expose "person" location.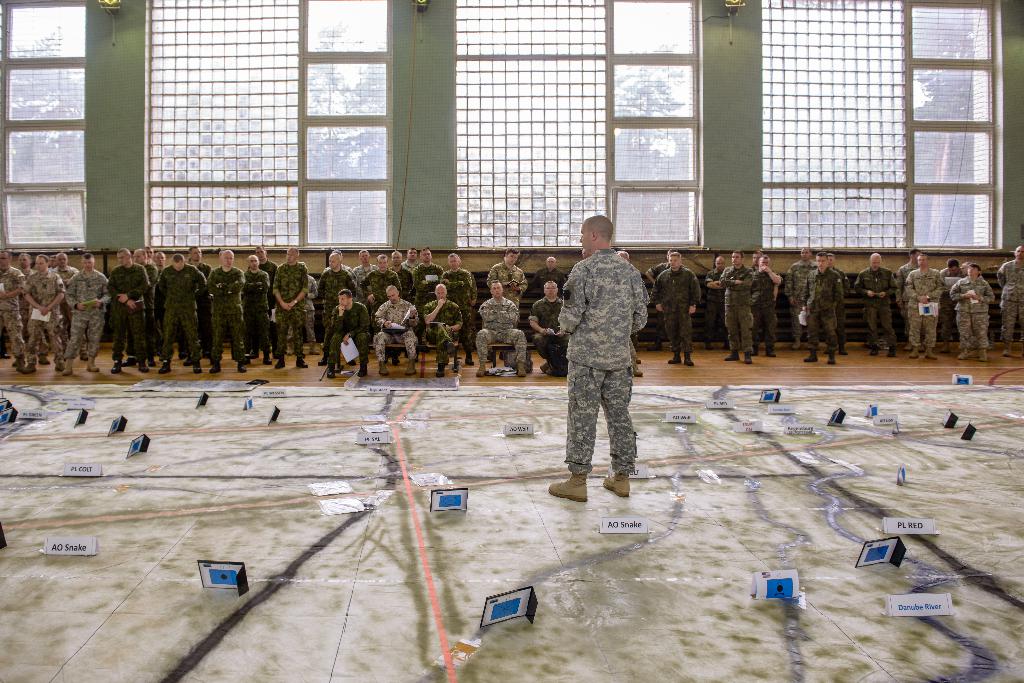
Exposed at (558,197,655,502).
